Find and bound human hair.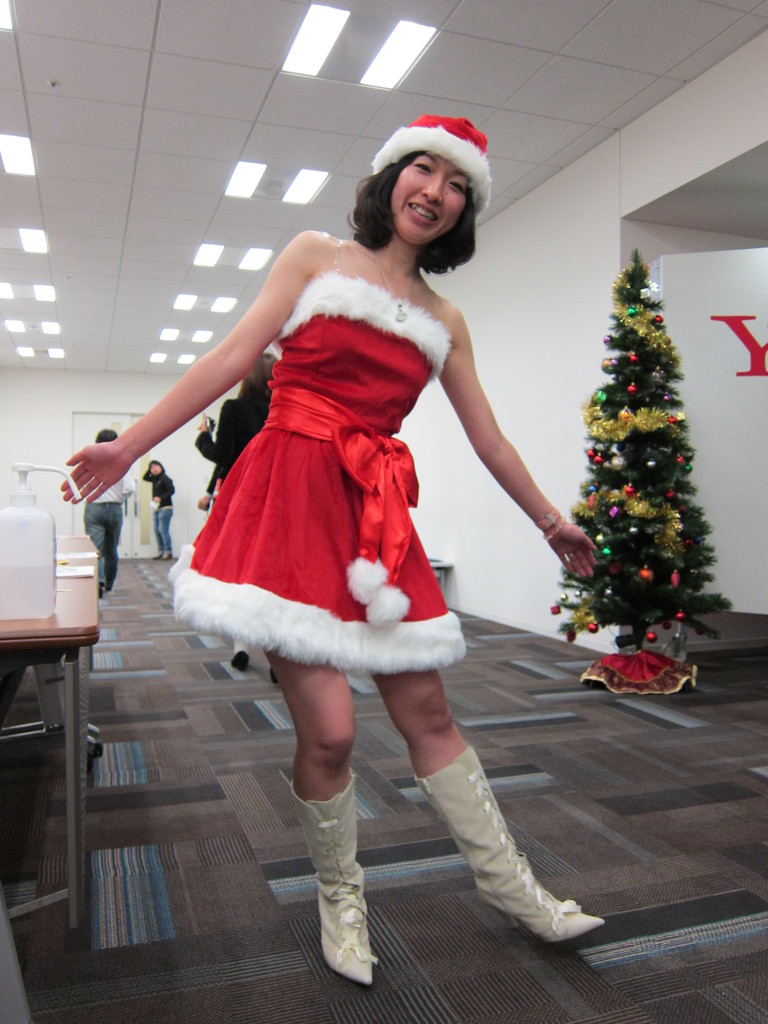
Bound: (x1=237, y1=352, x2=278, y2=417).
